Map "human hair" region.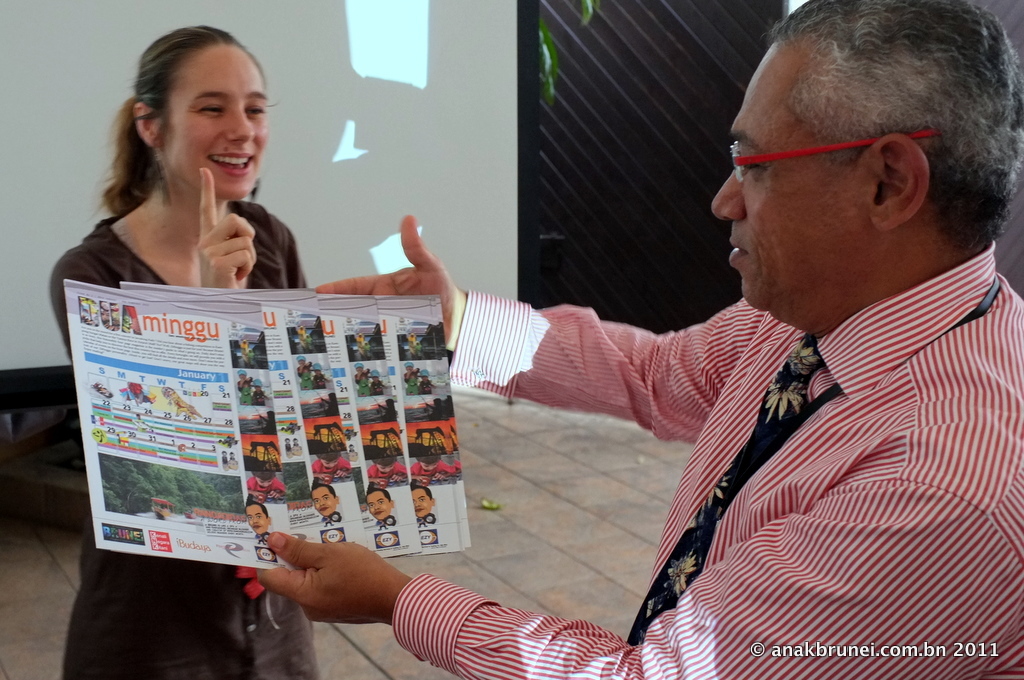
Mapped to locate(92, 38, 261, 224).
